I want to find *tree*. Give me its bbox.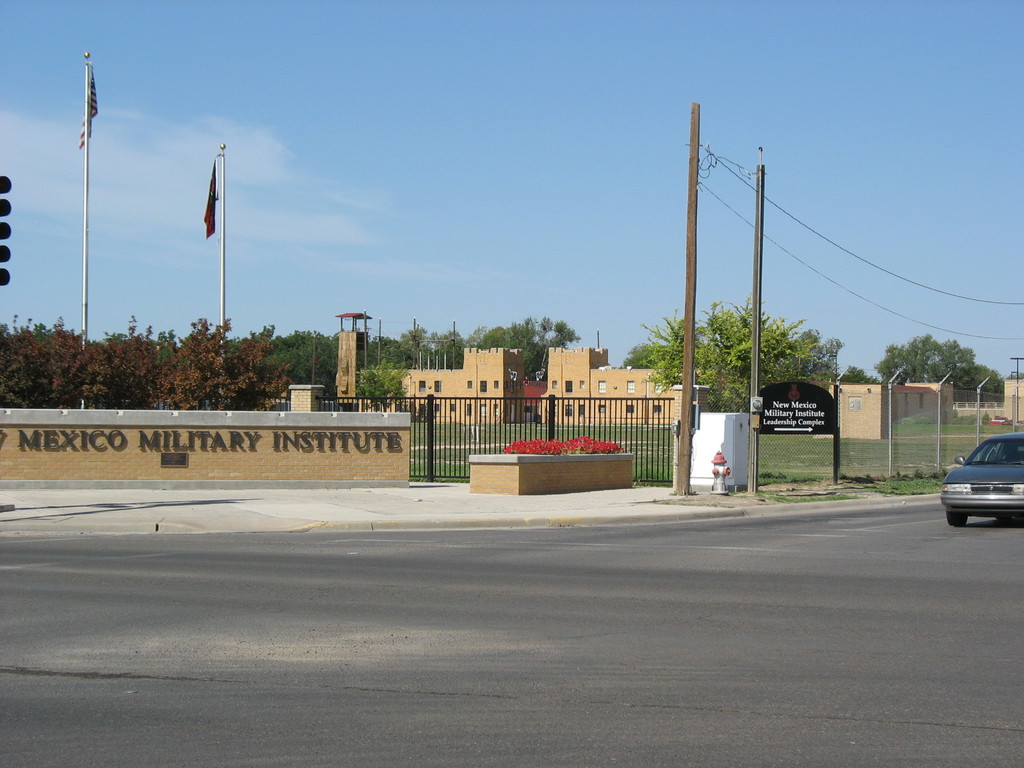
select_region(231, 324, 292, 390).
